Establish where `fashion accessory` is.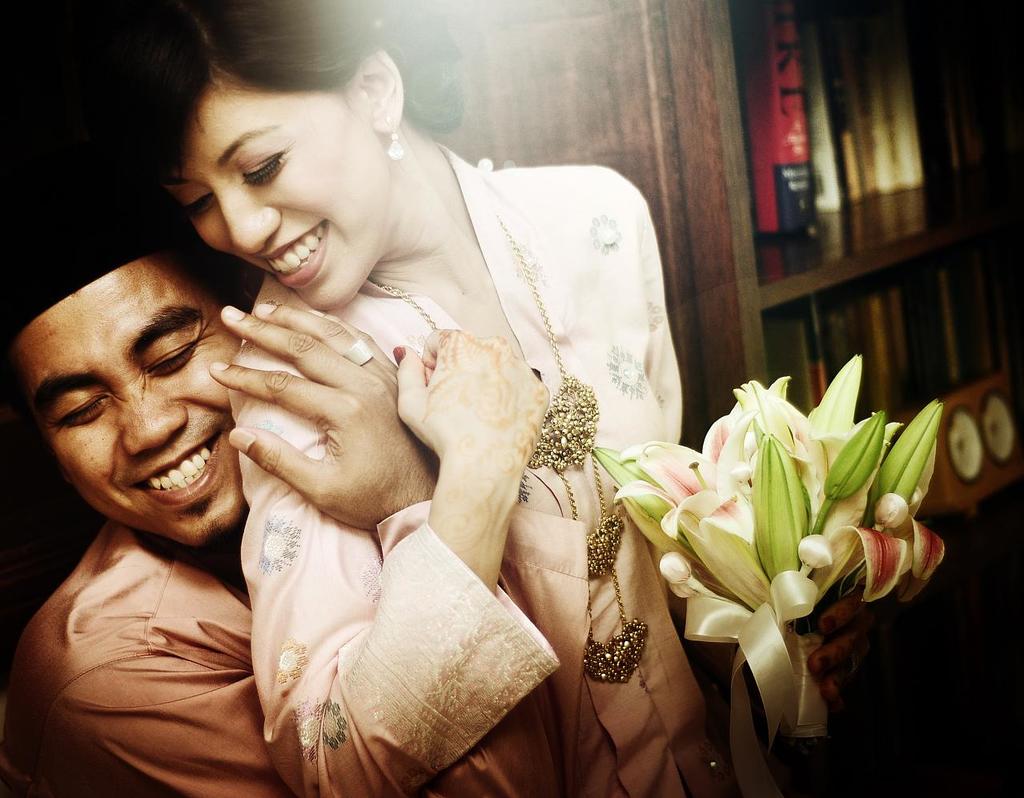
Established at (x1=385, y1=124, x2=408, y2=165).
